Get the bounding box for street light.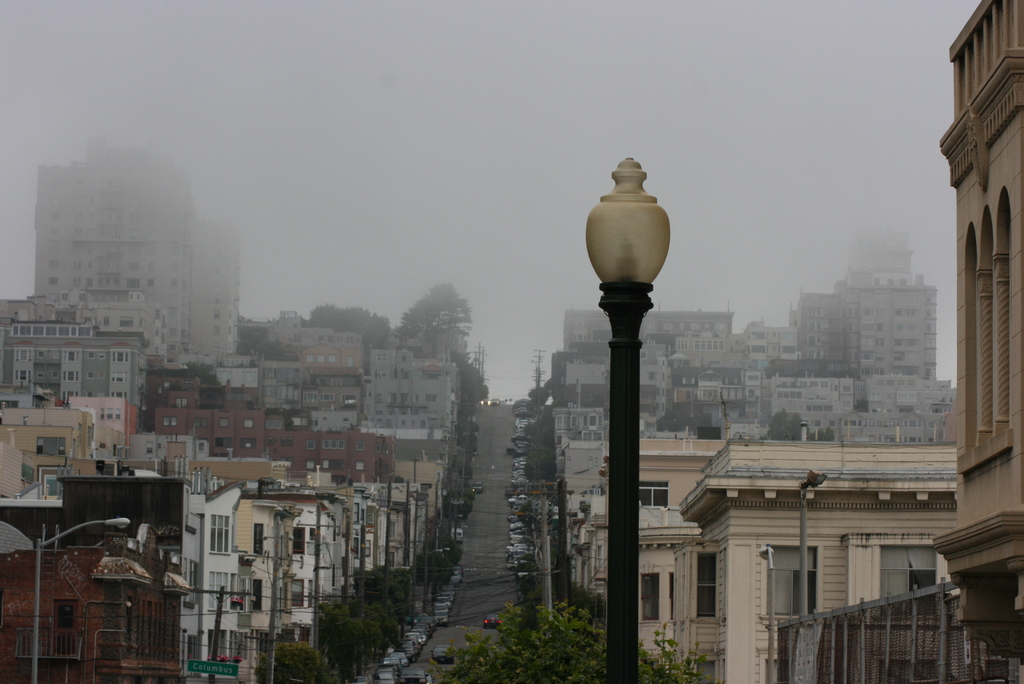
left=524, top=509, right=550, bottom=630.
